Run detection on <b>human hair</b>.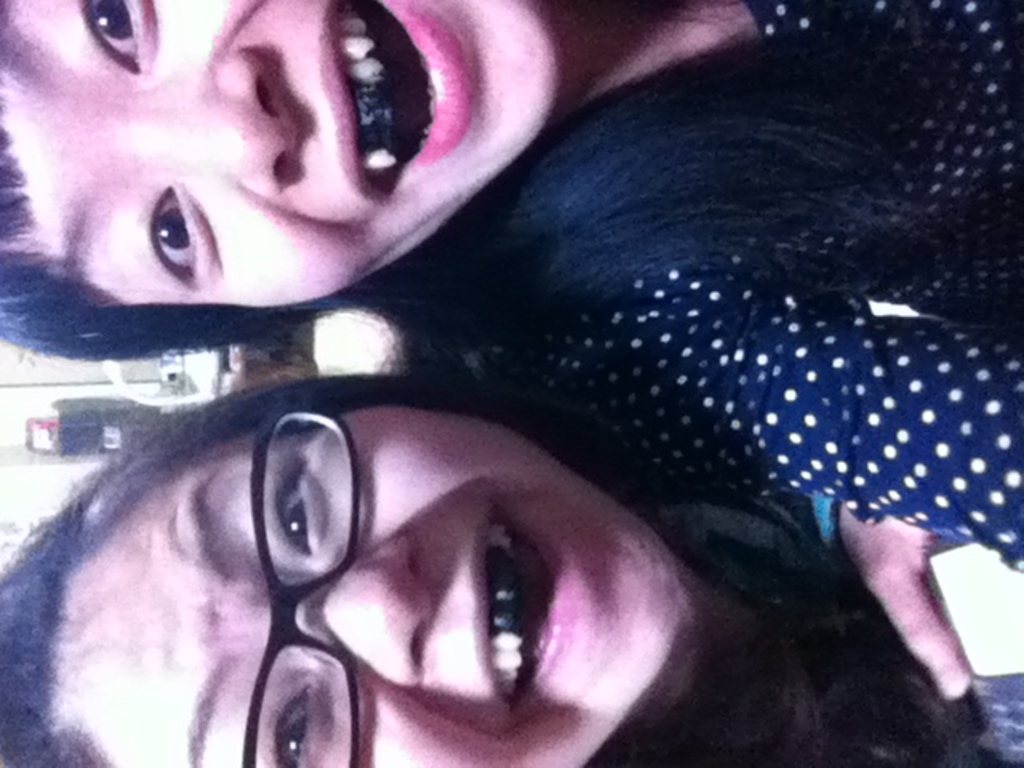
Result: (left=0, top=0, right=885, bottom=362).
